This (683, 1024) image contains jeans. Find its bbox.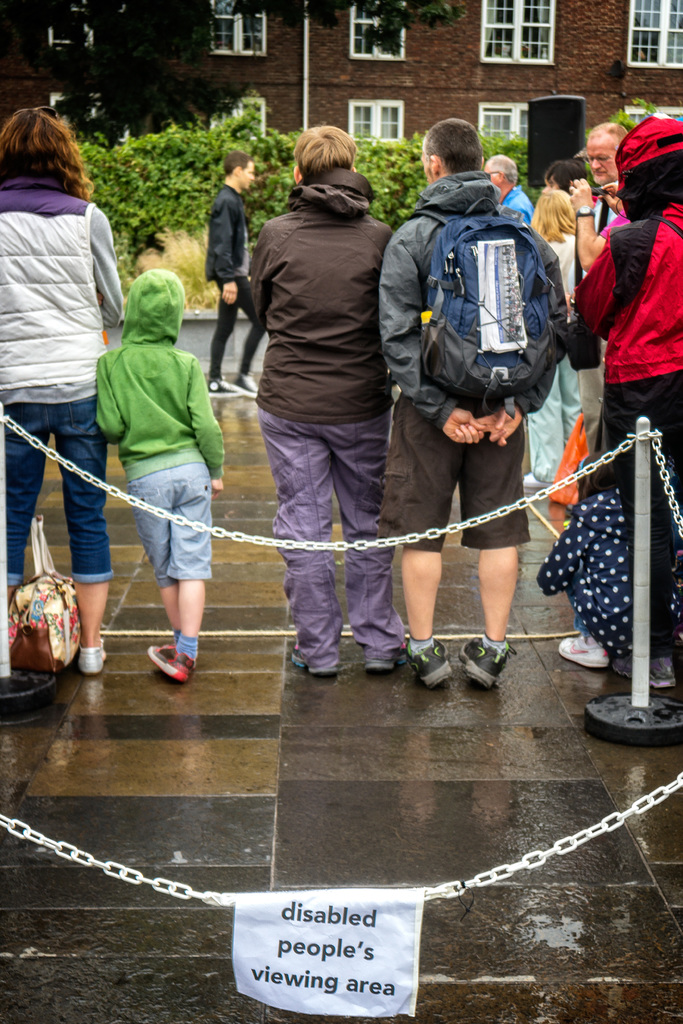
<region>6, 398, 111, 582</region>.
